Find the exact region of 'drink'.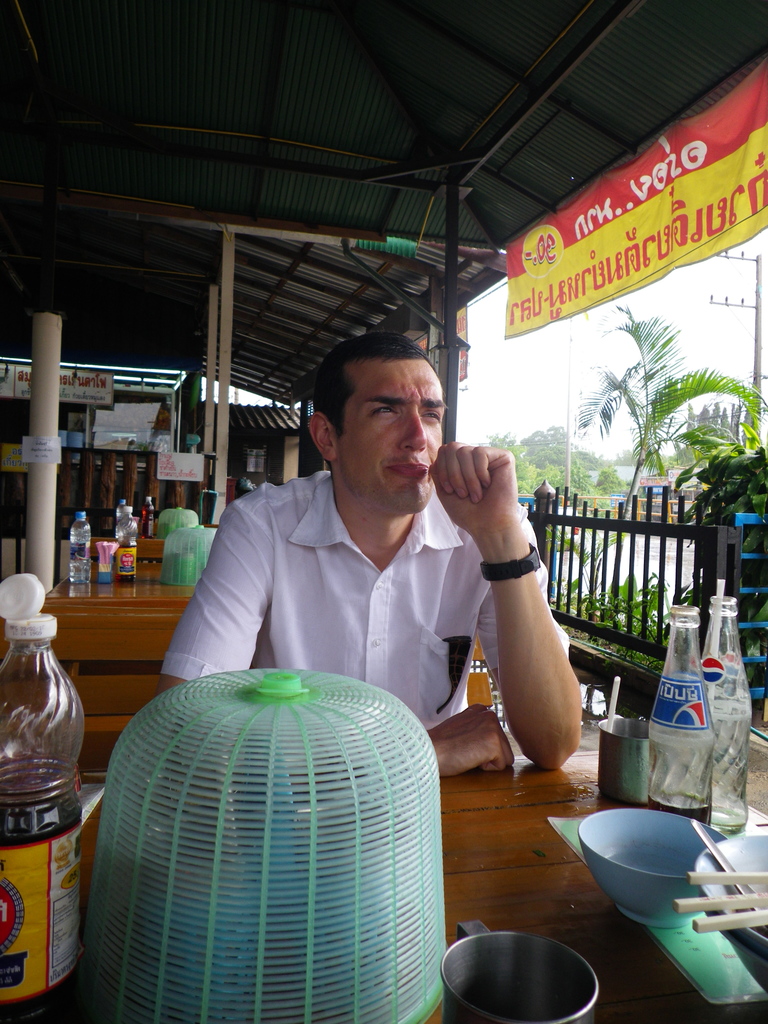
Exact region: (68, 522, 95, 585).
